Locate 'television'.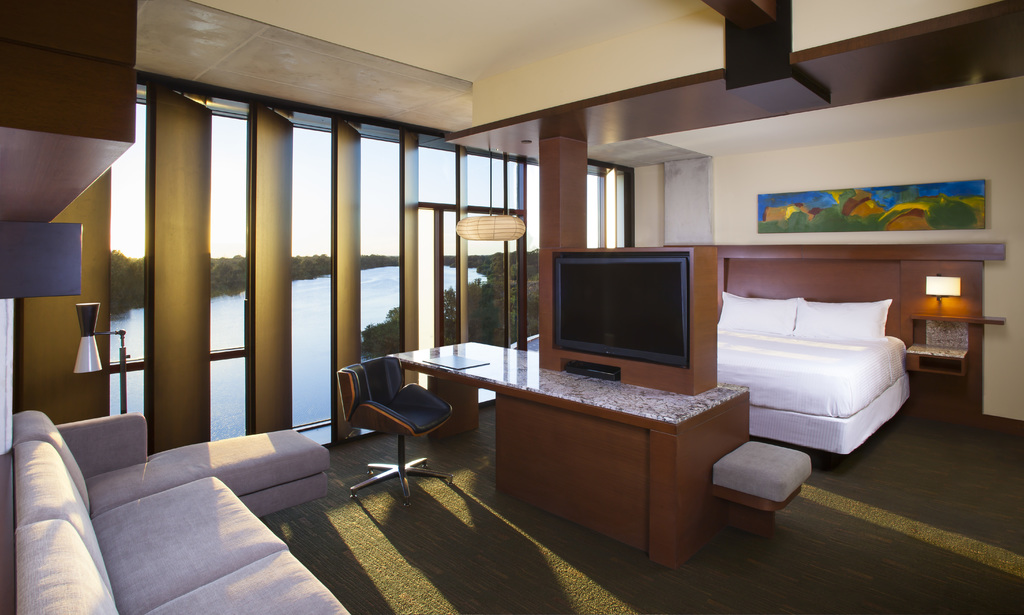
Bounding box: [548, 248, 692, 373].
